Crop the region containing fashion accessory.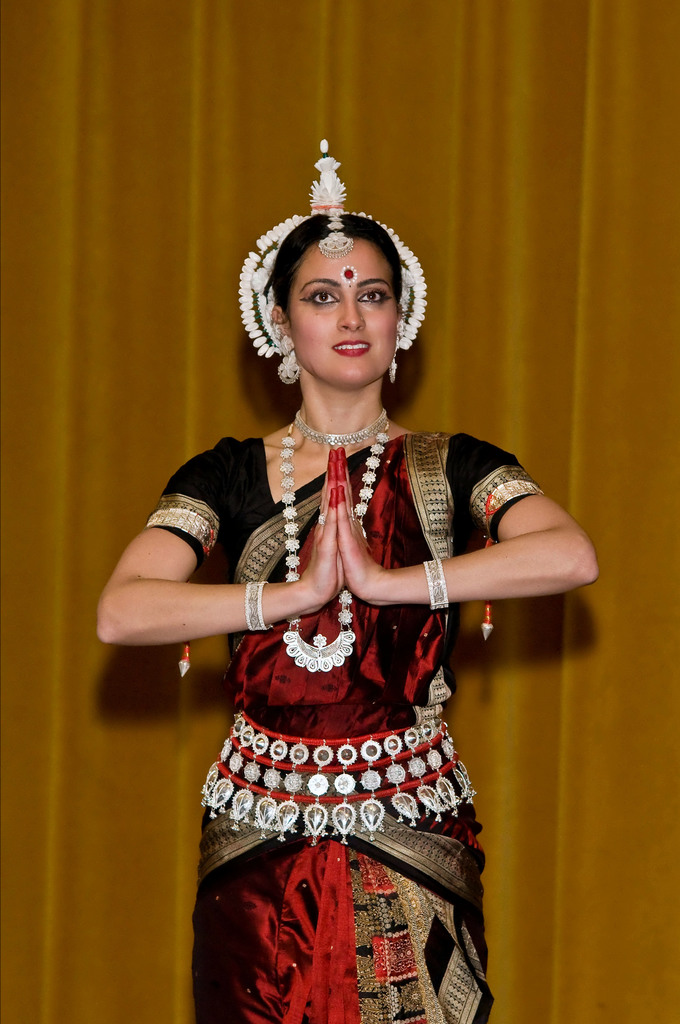
Crop region: [428, 557, 446, 610].
